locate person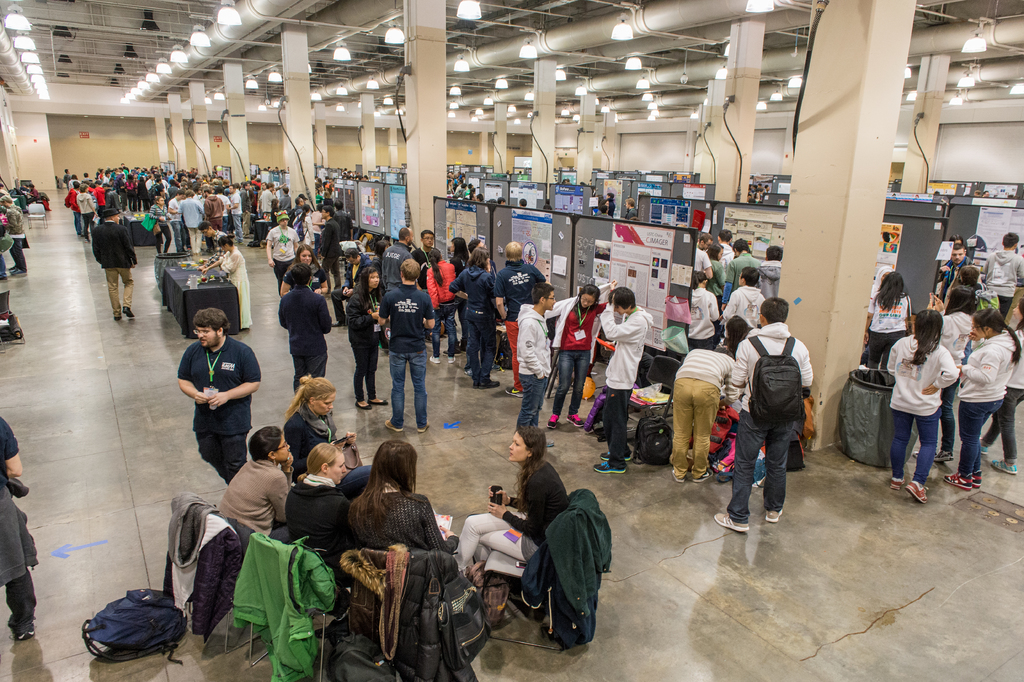
154 166 161 186
